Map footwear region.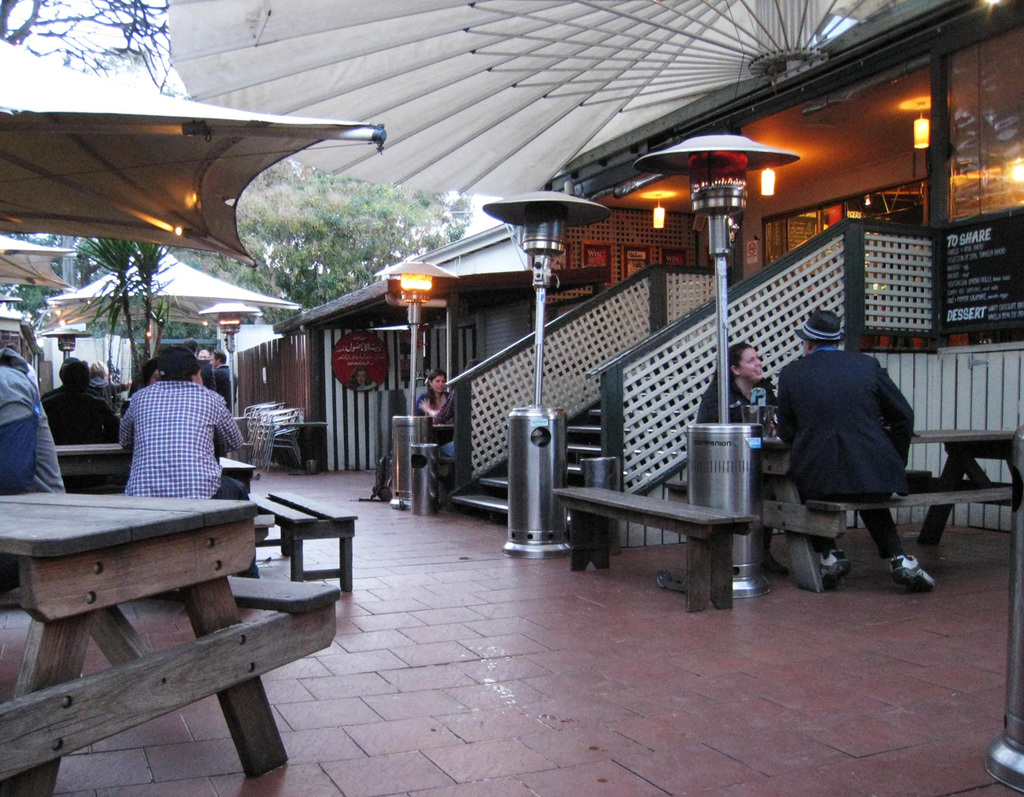
Mapped to <box>766,554,792,574</box>.
